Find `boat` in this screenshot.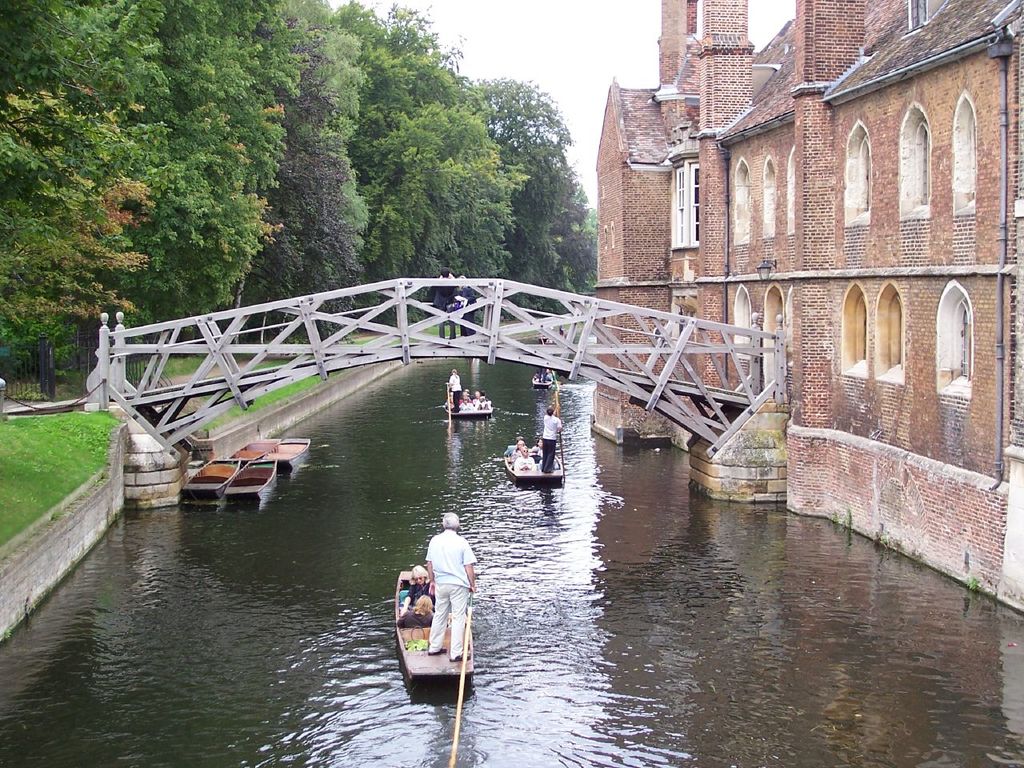
The bounding box for `boat` is <box>261,441,311,470</box>.
